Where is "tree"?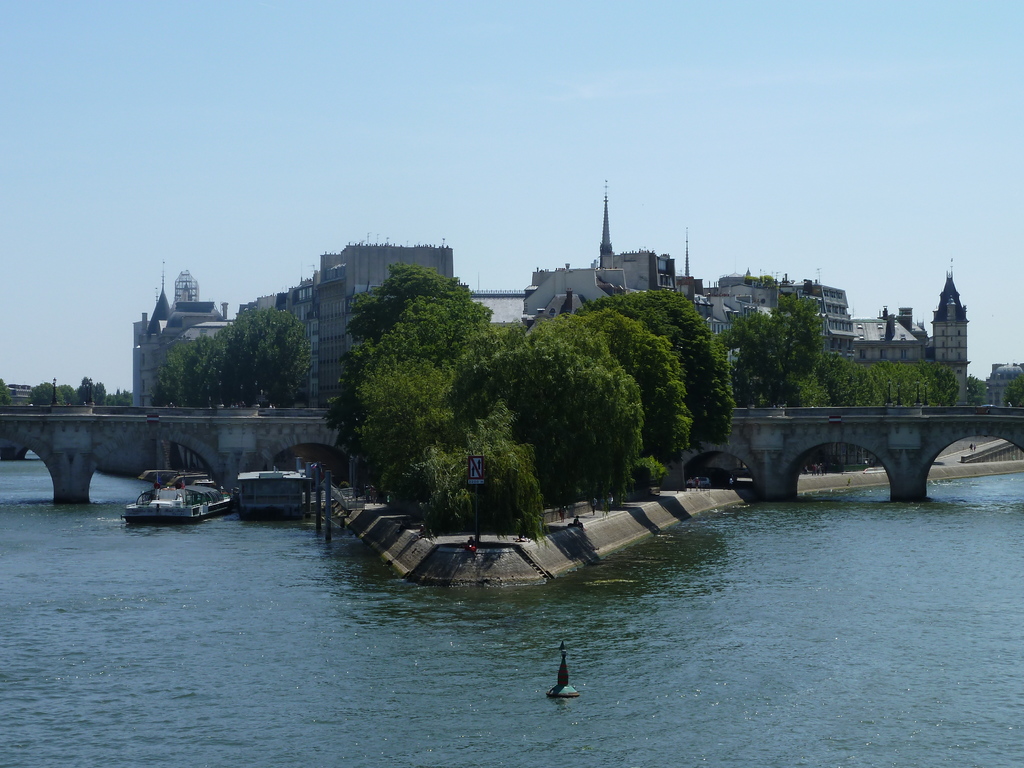
{"left": 408, "top": 408, "right": 544, "bottom": 552}.
